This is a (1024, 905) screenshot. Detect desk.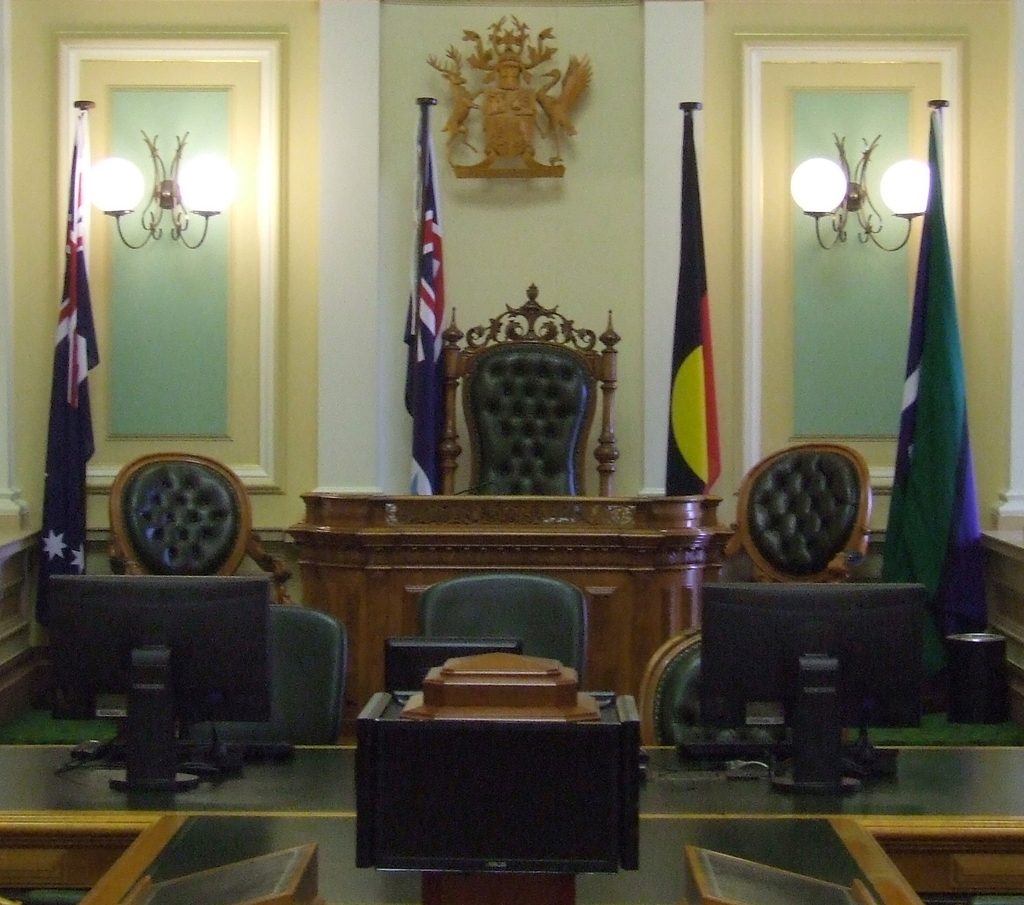
box=[335, 608, 675, 898].
